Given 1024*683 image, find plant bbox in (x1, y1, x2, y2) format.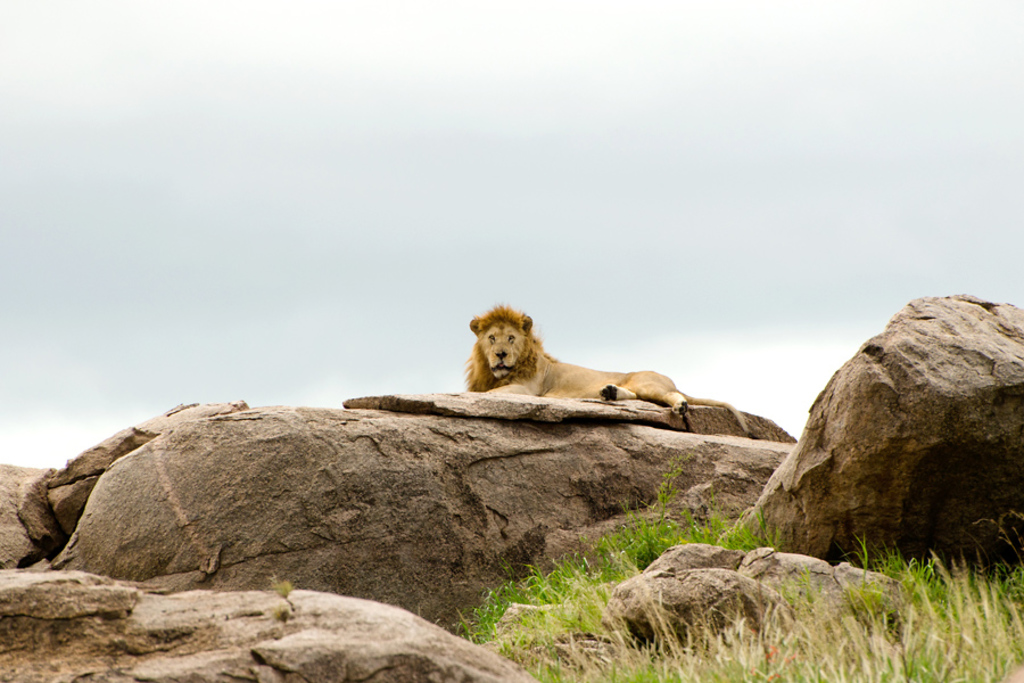
(271, 571, 291, 598).
